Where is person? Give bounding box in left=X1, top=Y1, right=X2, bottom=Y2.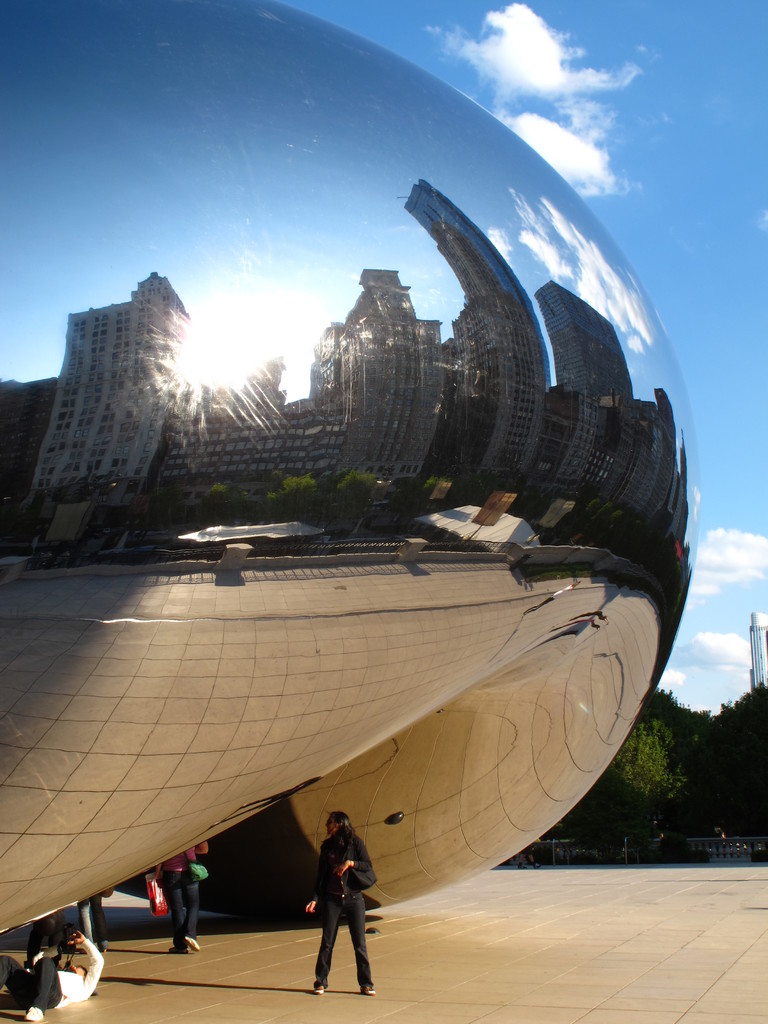
left=22, top=916, right=51, bottom=970.
